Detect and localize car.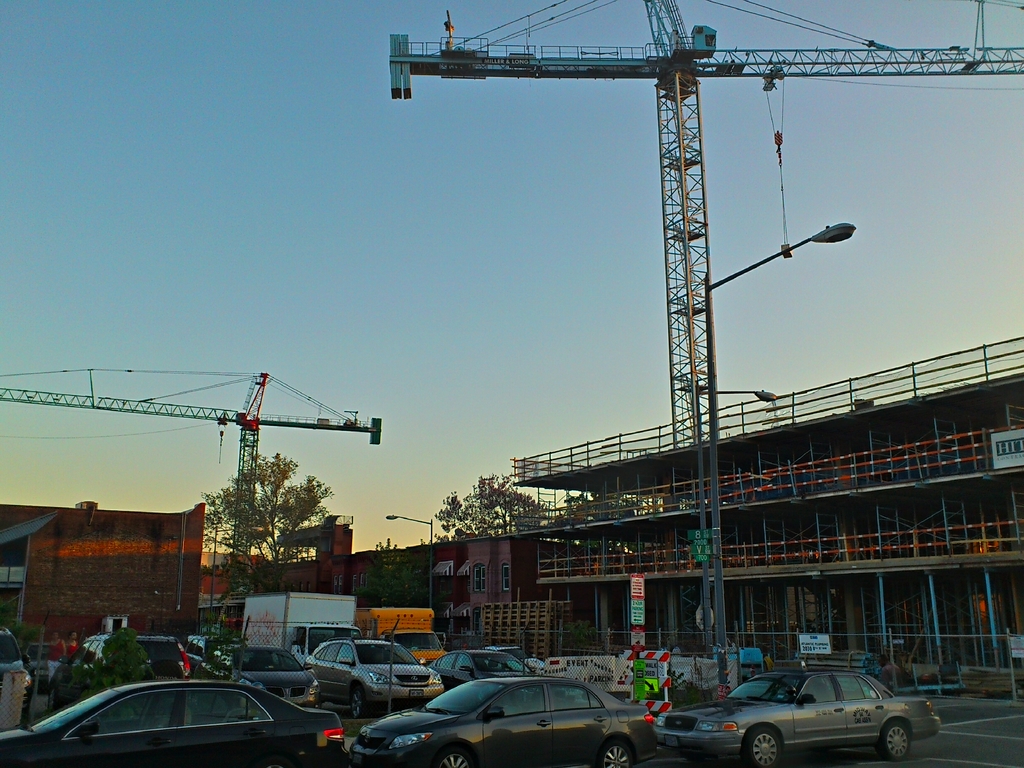
Localized at rect(297, 633, 444, 714).
